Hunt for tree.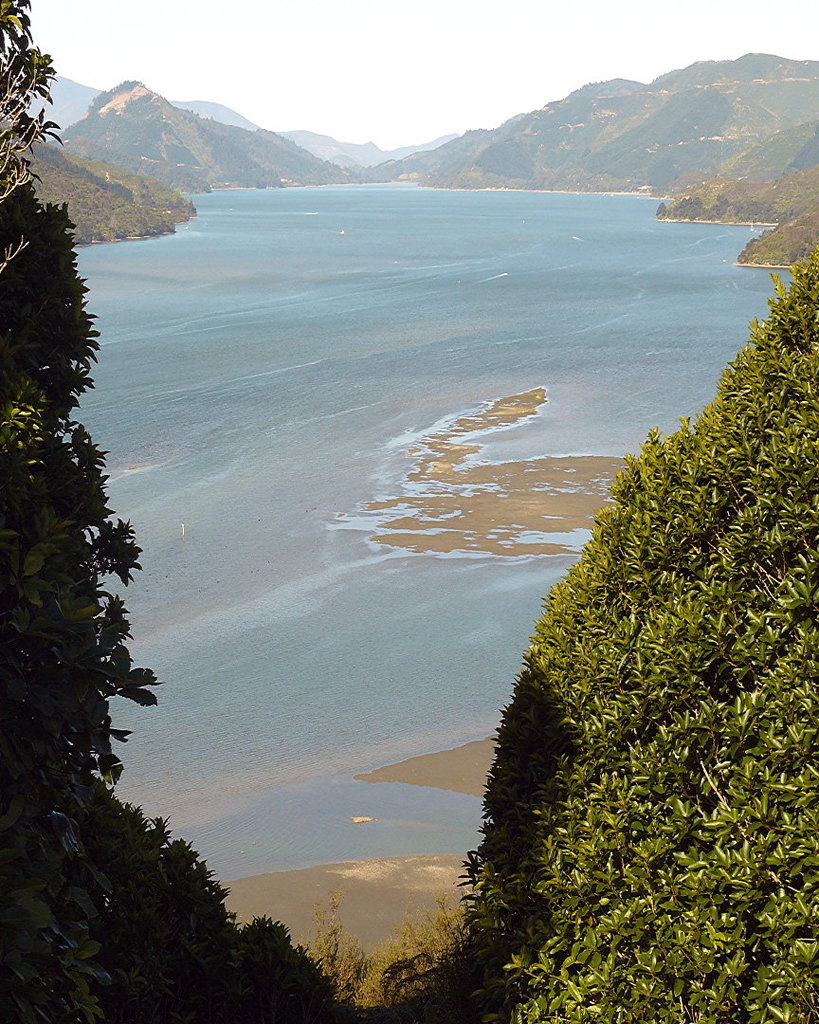
Hunted down at <box>0,0,357,1023</box>.
